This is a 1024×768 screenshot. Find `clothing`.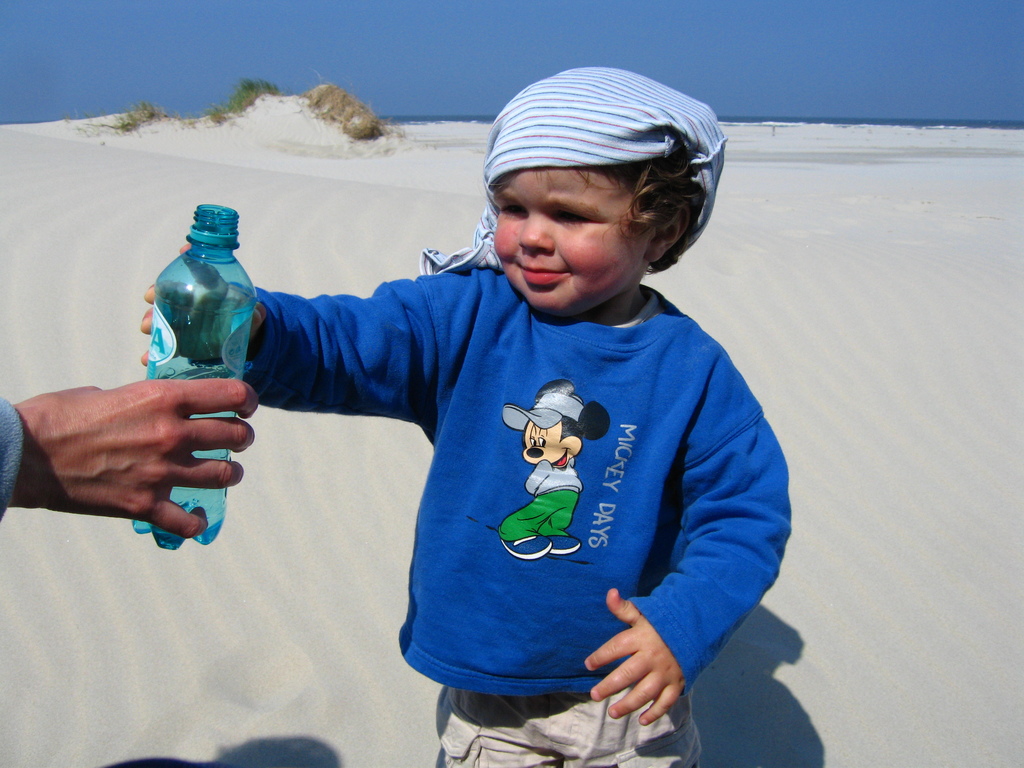
Bounding box: 440:673:701:767.
